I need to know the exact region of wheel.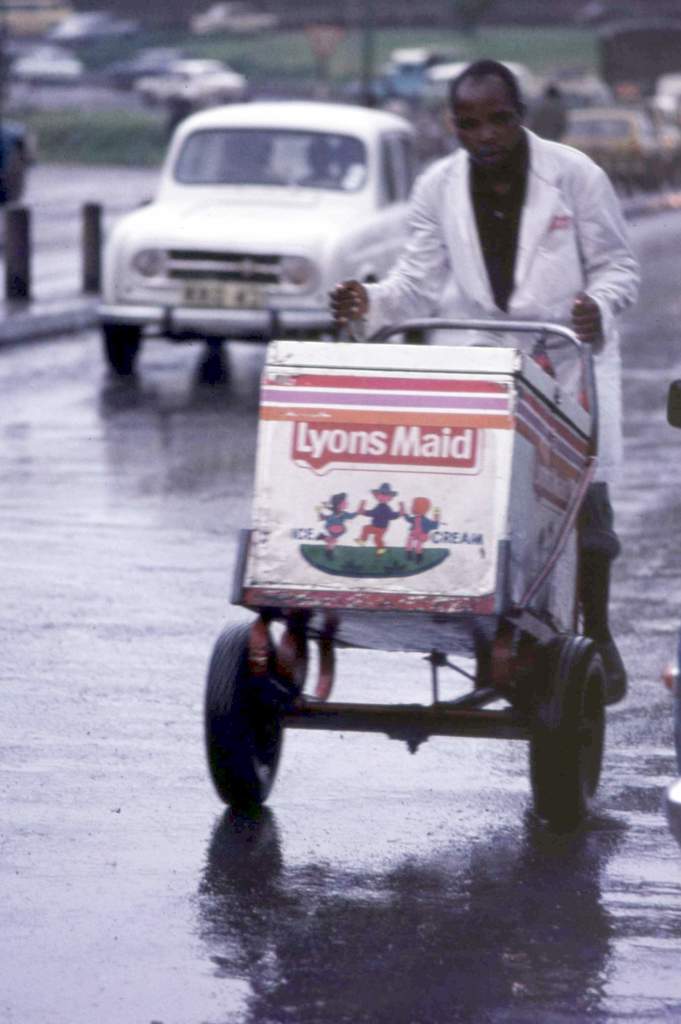
Region: l=100, t=323, r=145, b=374.
